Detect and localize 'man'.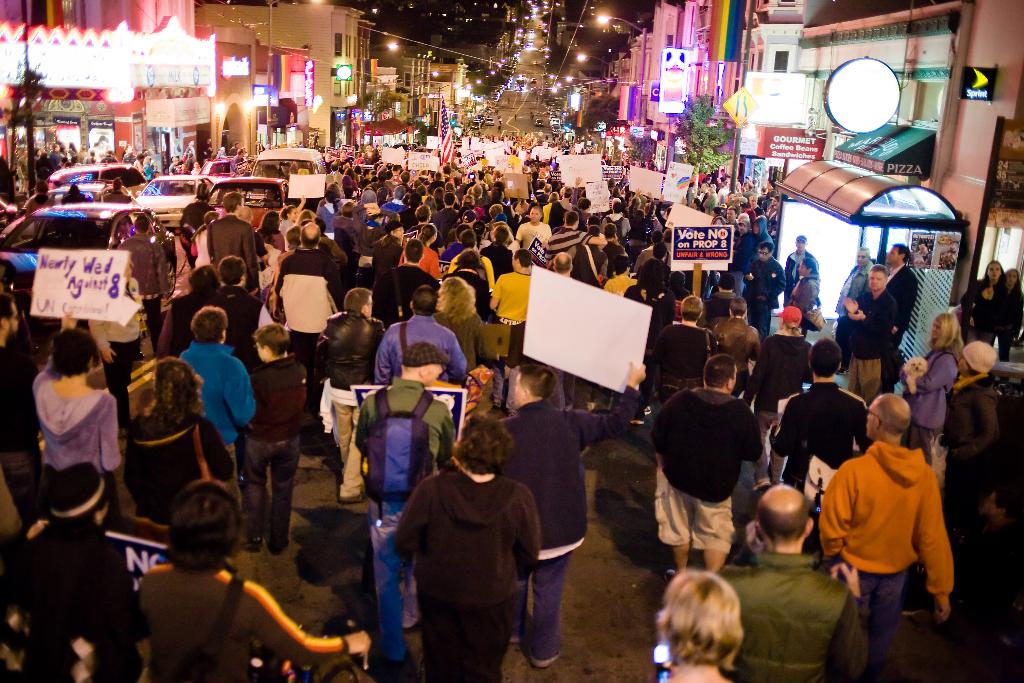
Localized at bbox=(493, 362, 645, 666).
